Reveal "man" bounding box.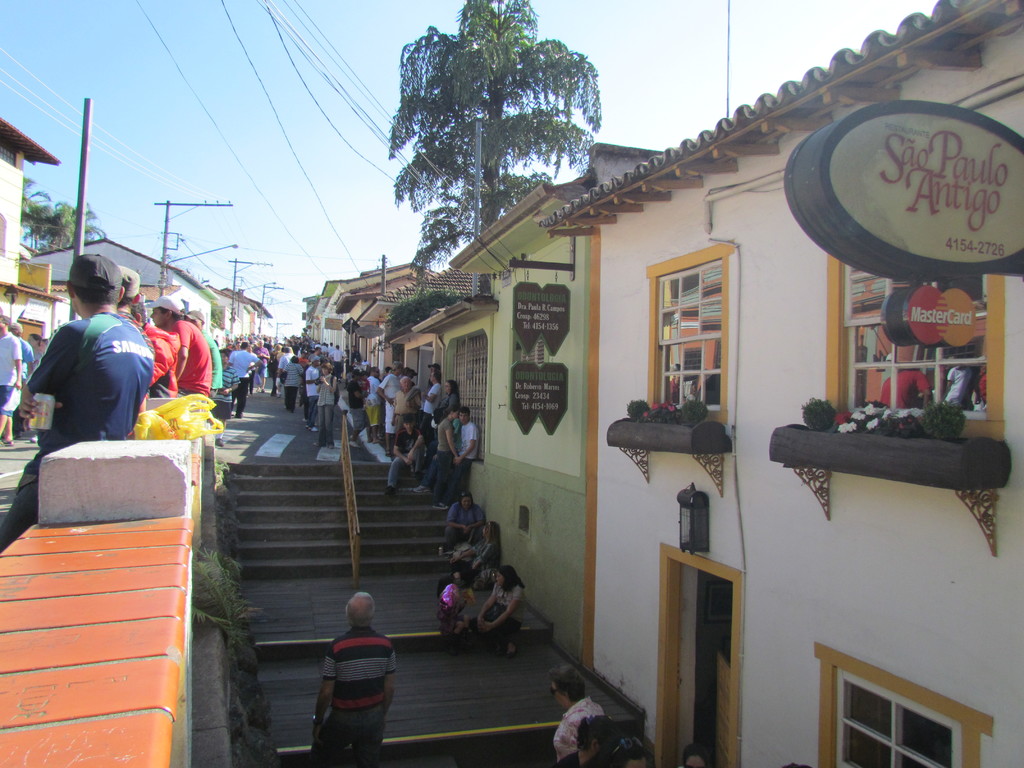
Revealed: detection(310, 585, 397, 767).
